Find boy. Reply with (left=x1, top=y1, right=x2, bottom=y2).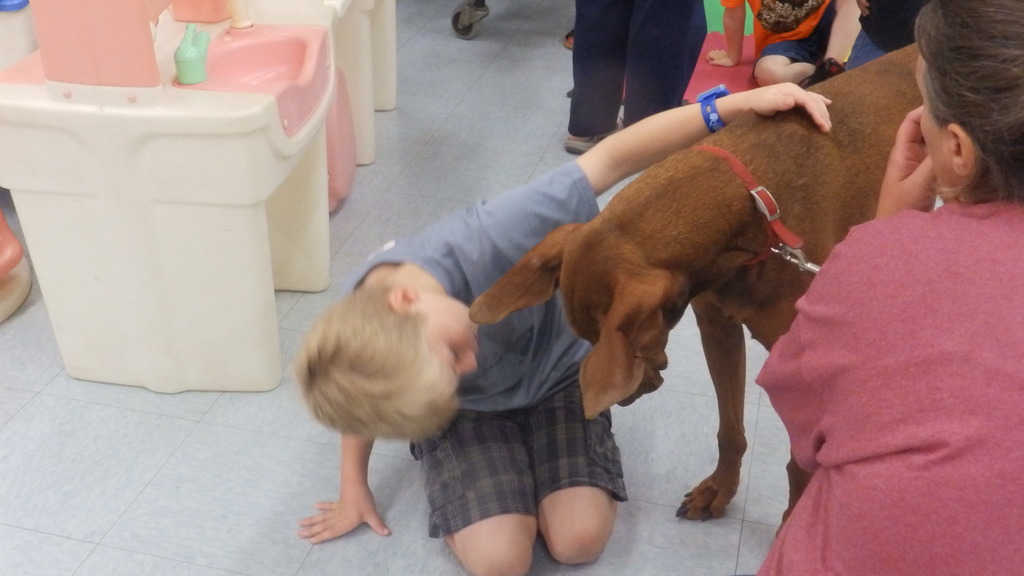
(left=296, top=82, right=833, bottom=575).
